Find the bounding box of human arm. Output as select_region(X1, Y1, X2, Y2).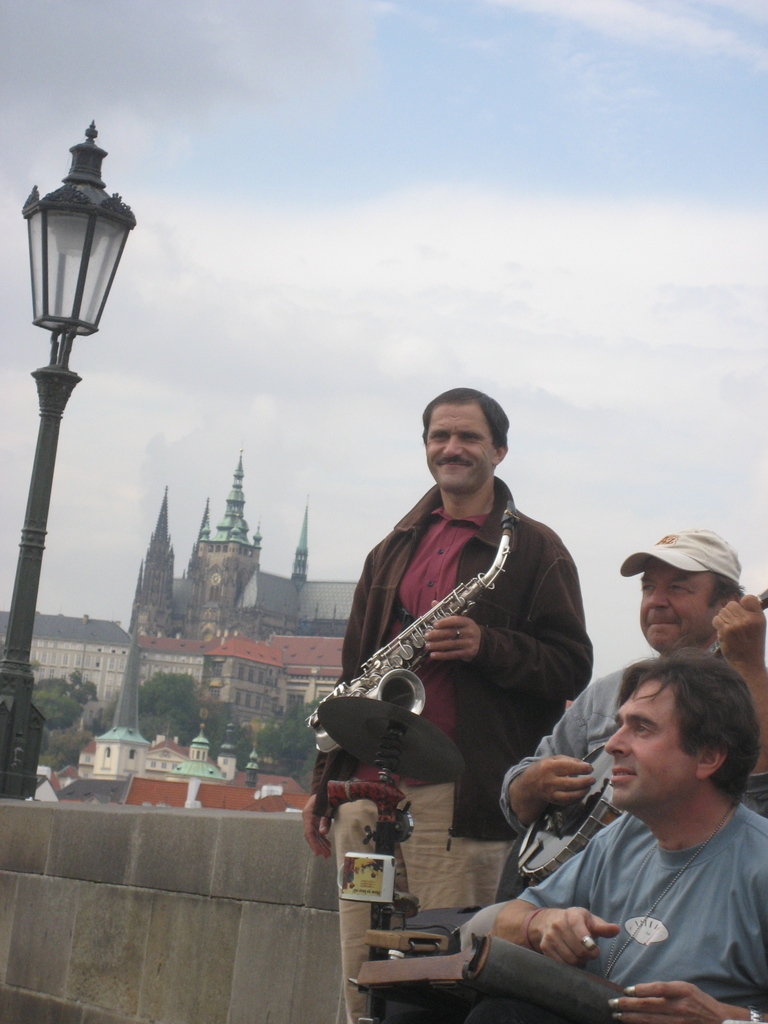
select_region(464, 833, 628, 966).
